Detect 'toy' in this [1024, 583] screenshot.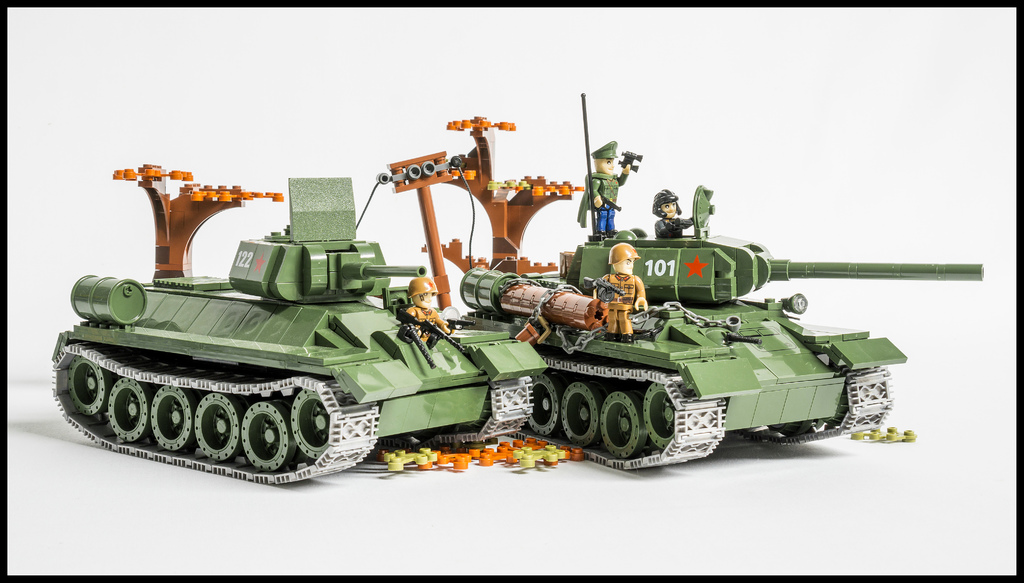
Detection: l=388, t=90, r=985, b=472.
